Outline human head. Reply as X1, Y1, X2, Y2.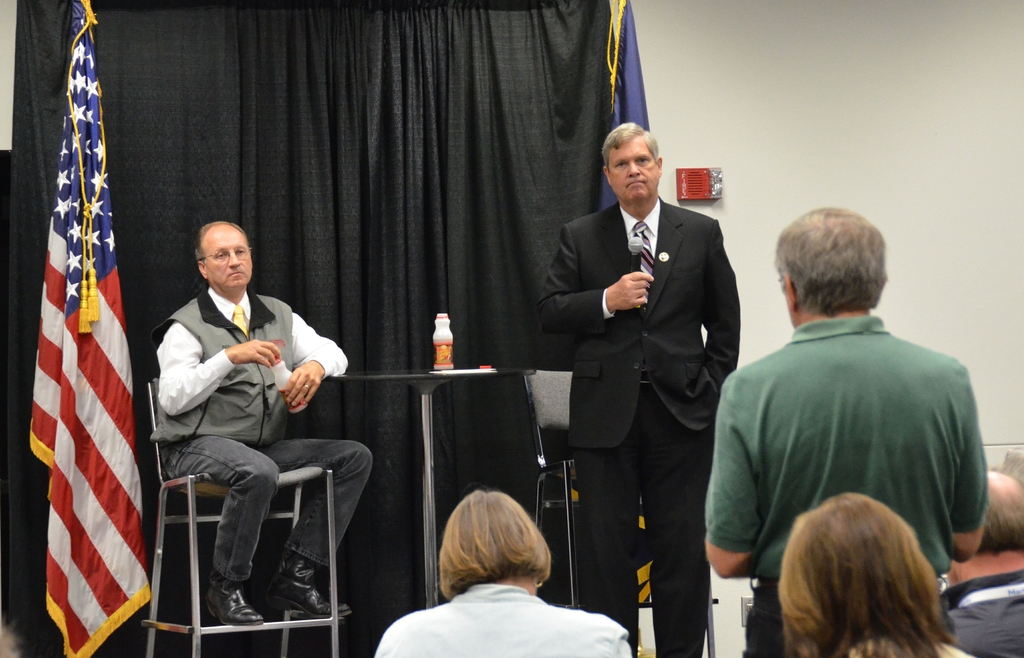
766, 506, 970, 652.
